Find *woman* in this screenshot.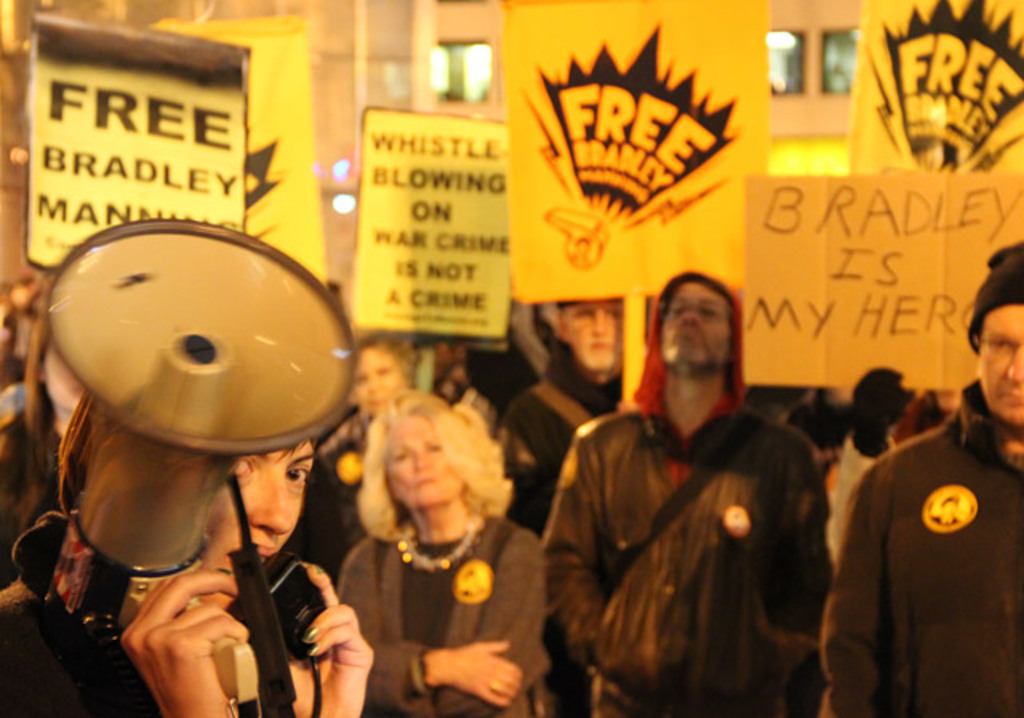
The bounding box for *woman* is 310,350,565,702.
